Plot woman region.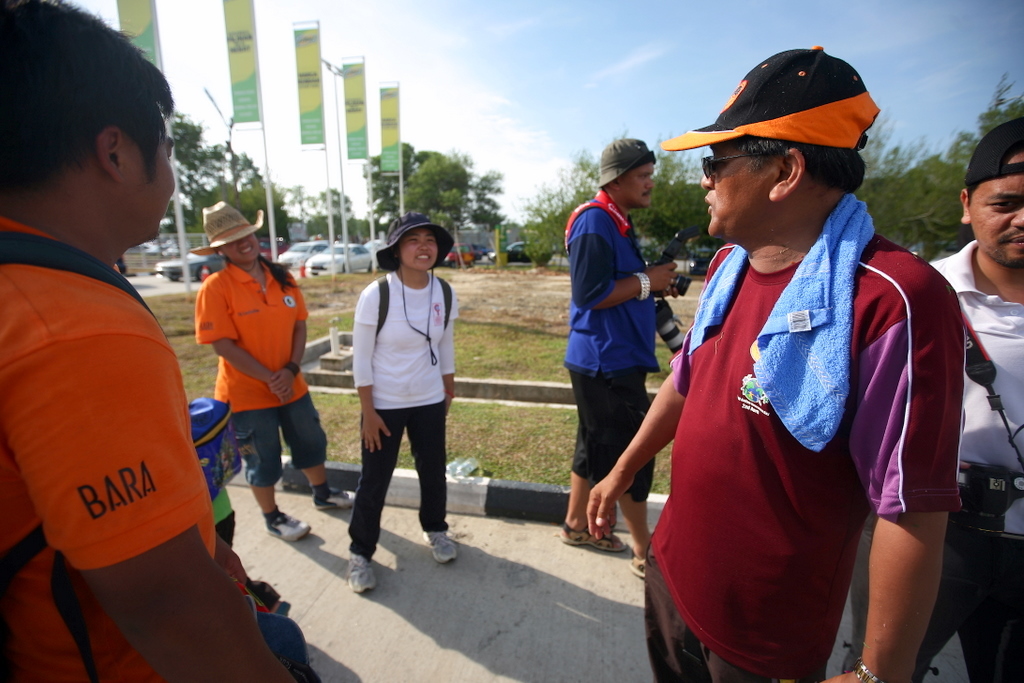
Plotted at pyautogui.locateOnScreen(341, 214, 456, 600).
